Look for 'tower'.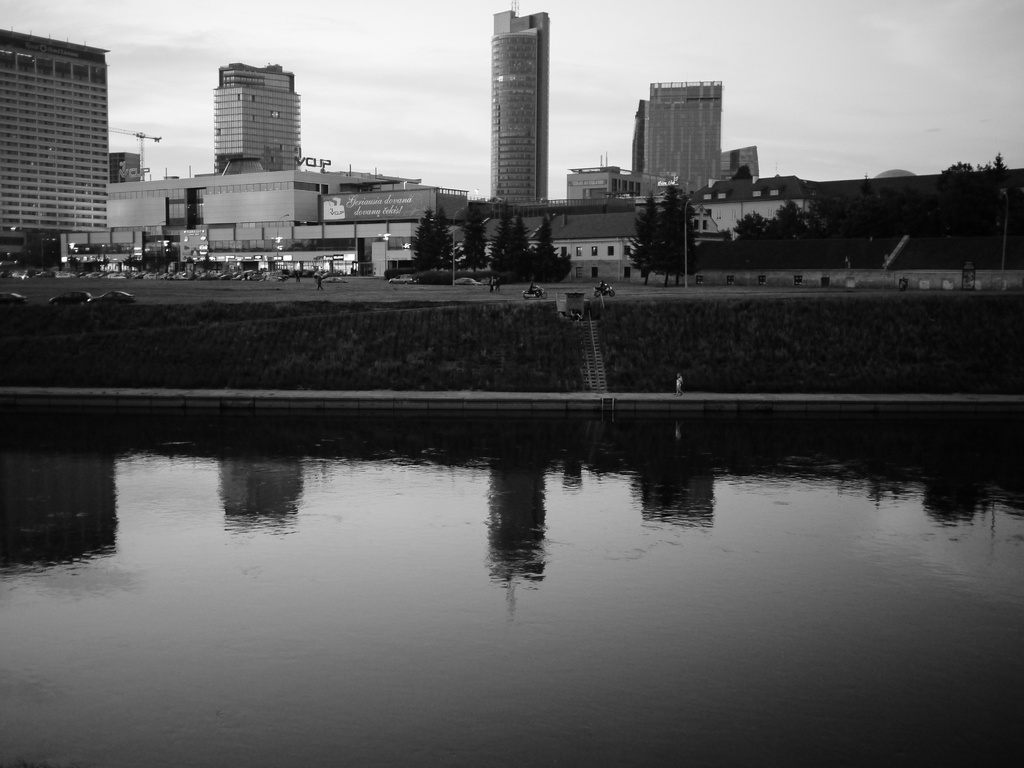
Found: <box>483,3,556,244</box>.
